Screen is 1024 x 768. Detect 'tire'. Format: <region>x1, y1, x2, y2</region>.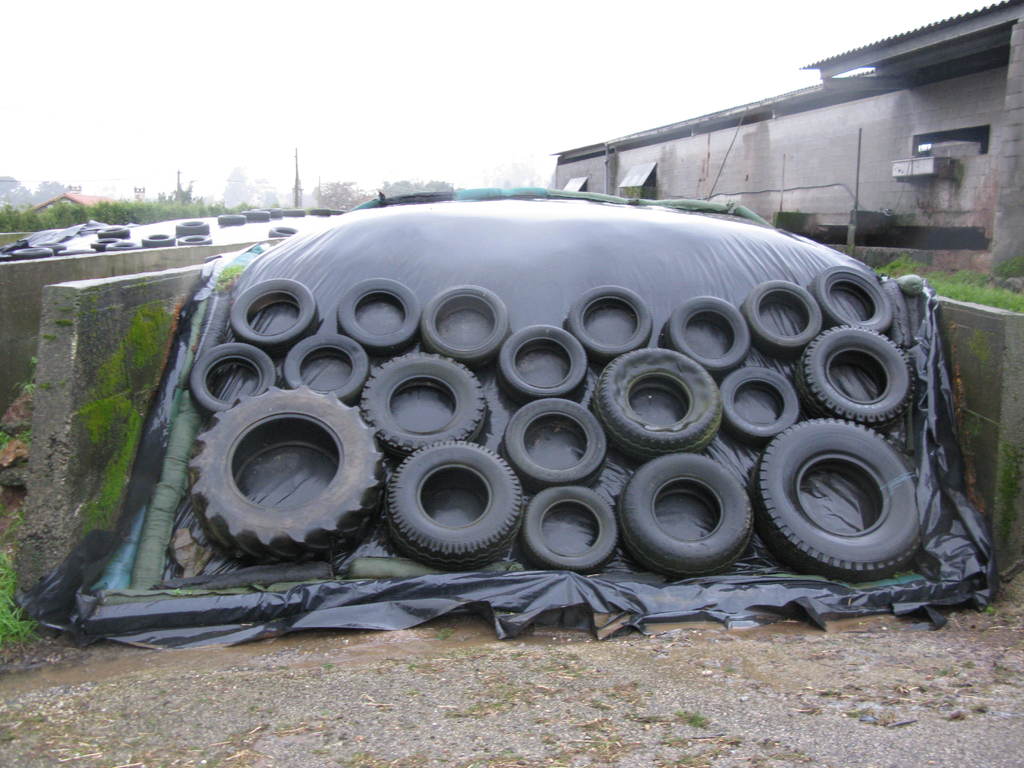
<region>332, 209, 345, 215</region>.
